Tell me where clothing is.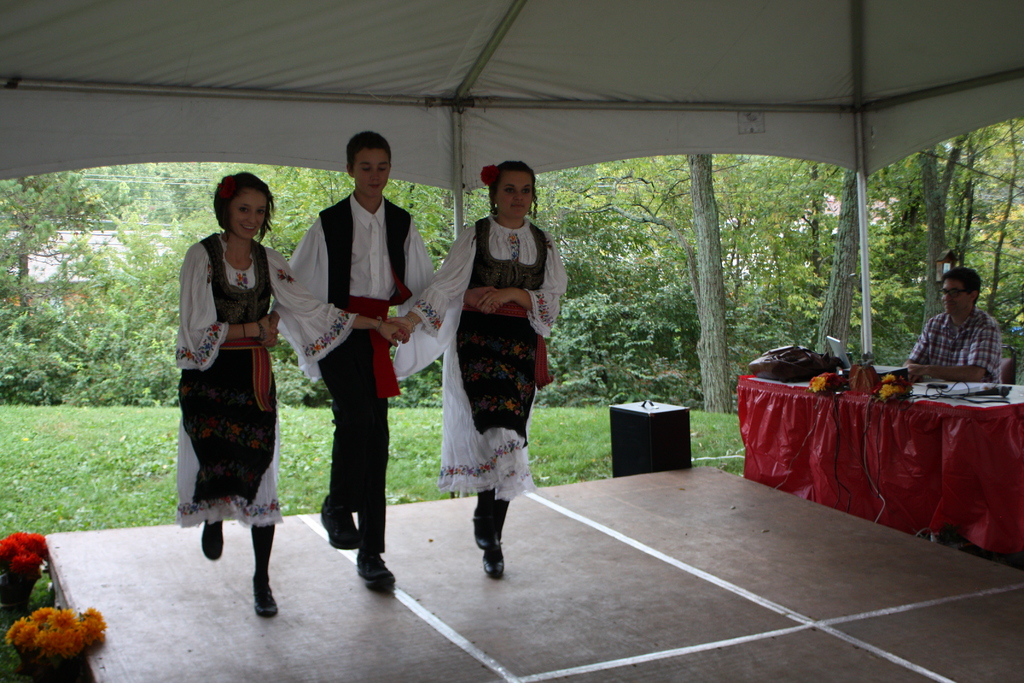
clothing is at <bbox>908, 304, 1003, 382</bbox>.
